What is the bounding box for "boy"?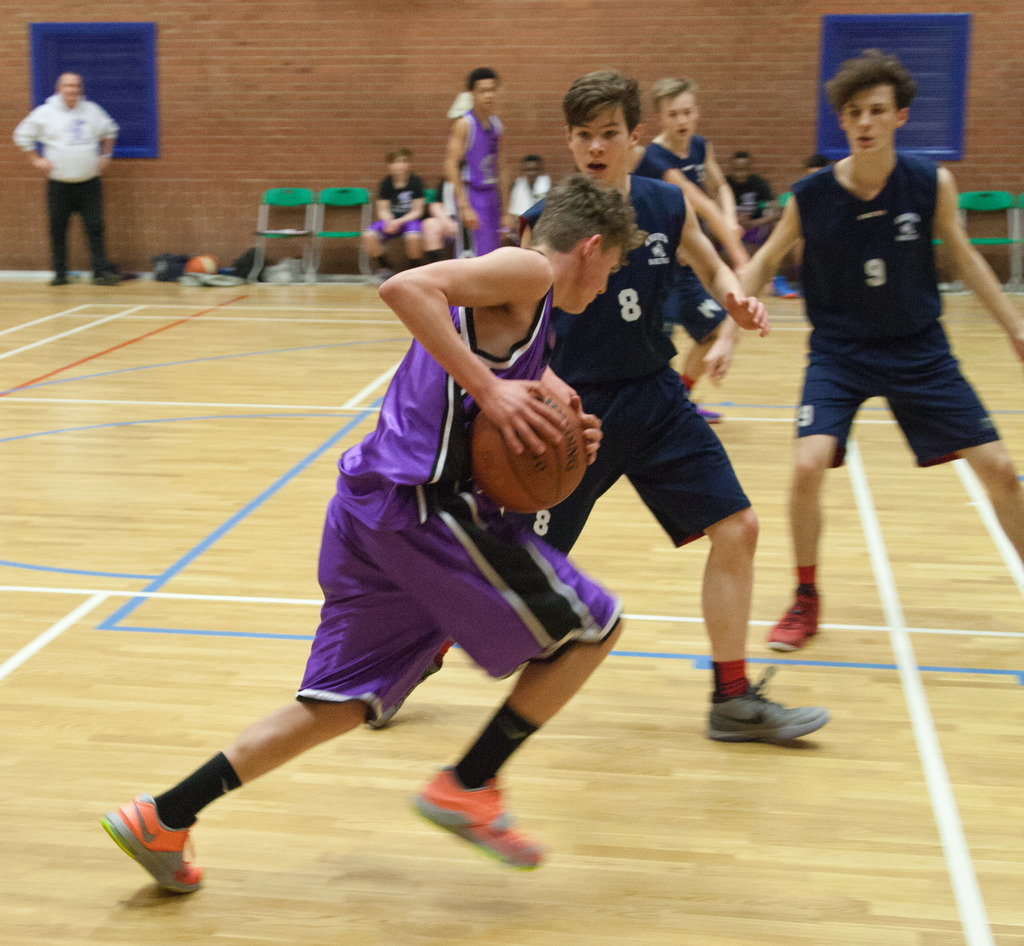
[left=652, top=80, right=748, bottom=426].
